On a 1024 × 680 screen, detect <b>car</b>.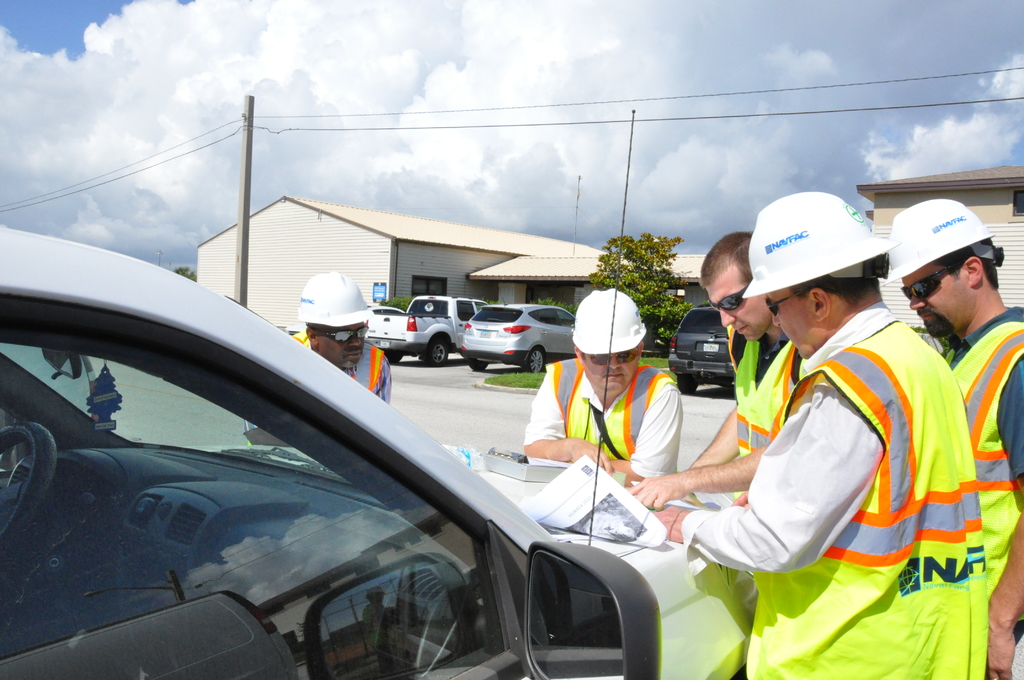
l=12, t=247, r=737, b=678.
